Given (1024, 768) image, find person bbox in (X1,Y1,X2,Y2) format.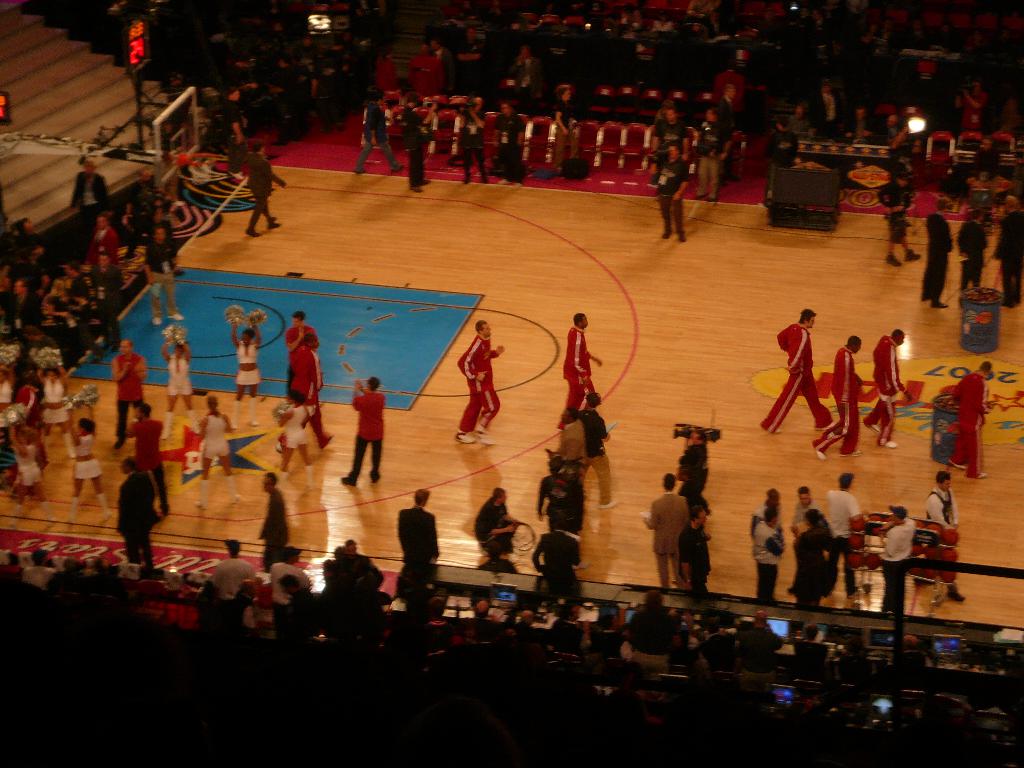
(762,310,834,437).
